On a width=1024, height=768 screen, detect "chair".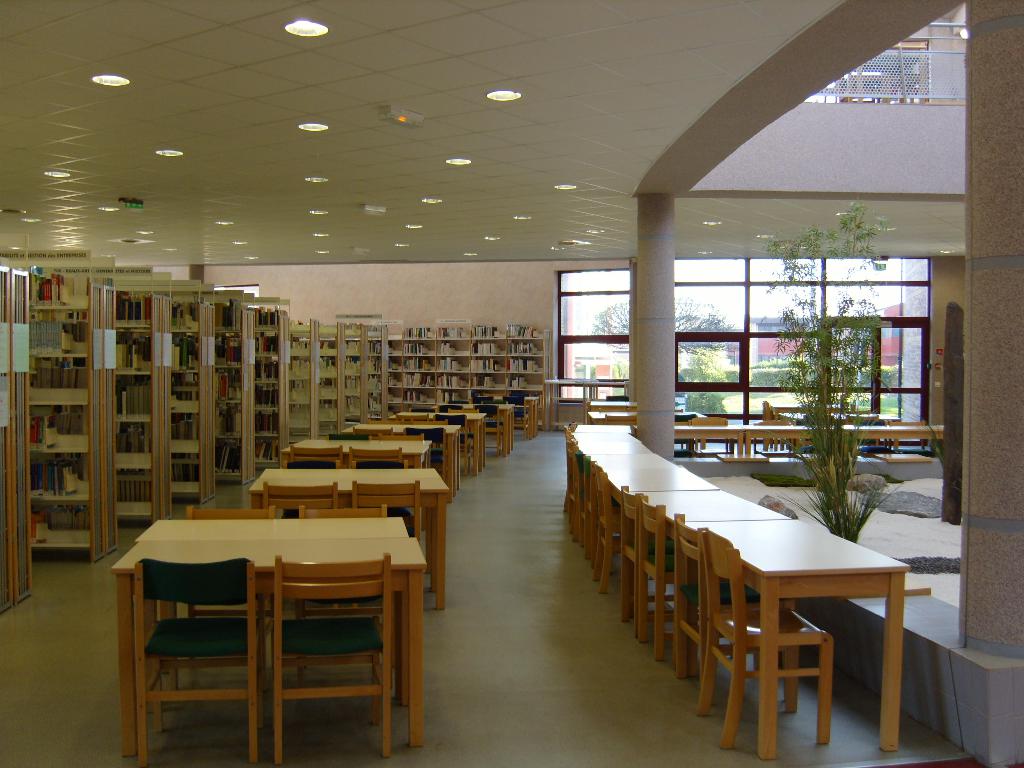
bbox=[593, 464, 648, 599].
